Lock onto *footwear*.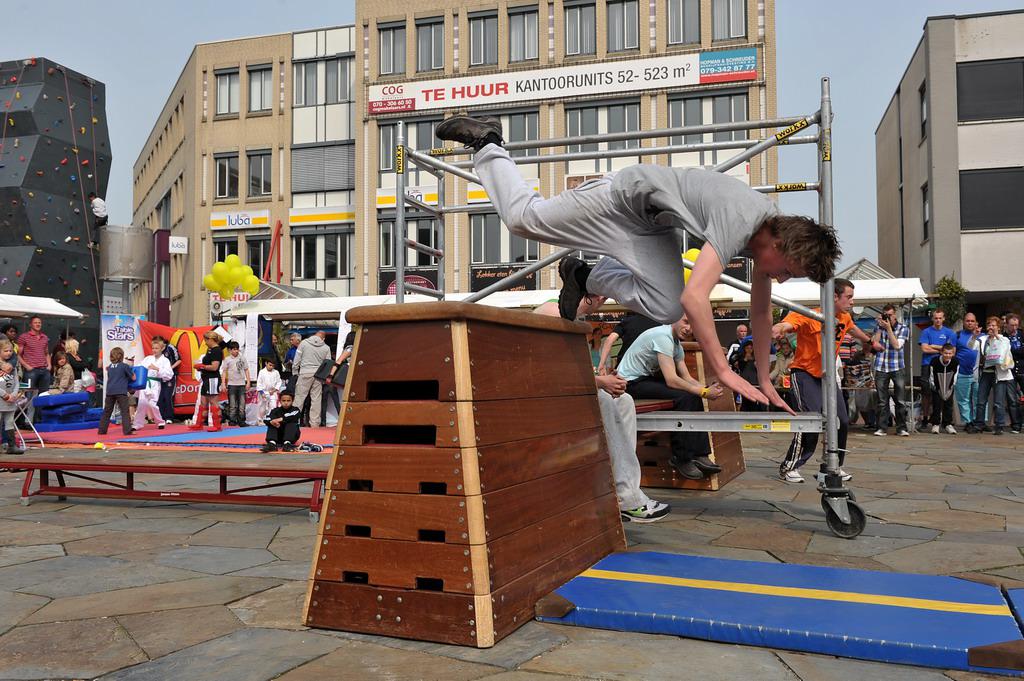
Locked: <region>781, 465, 805, 481</region>.
